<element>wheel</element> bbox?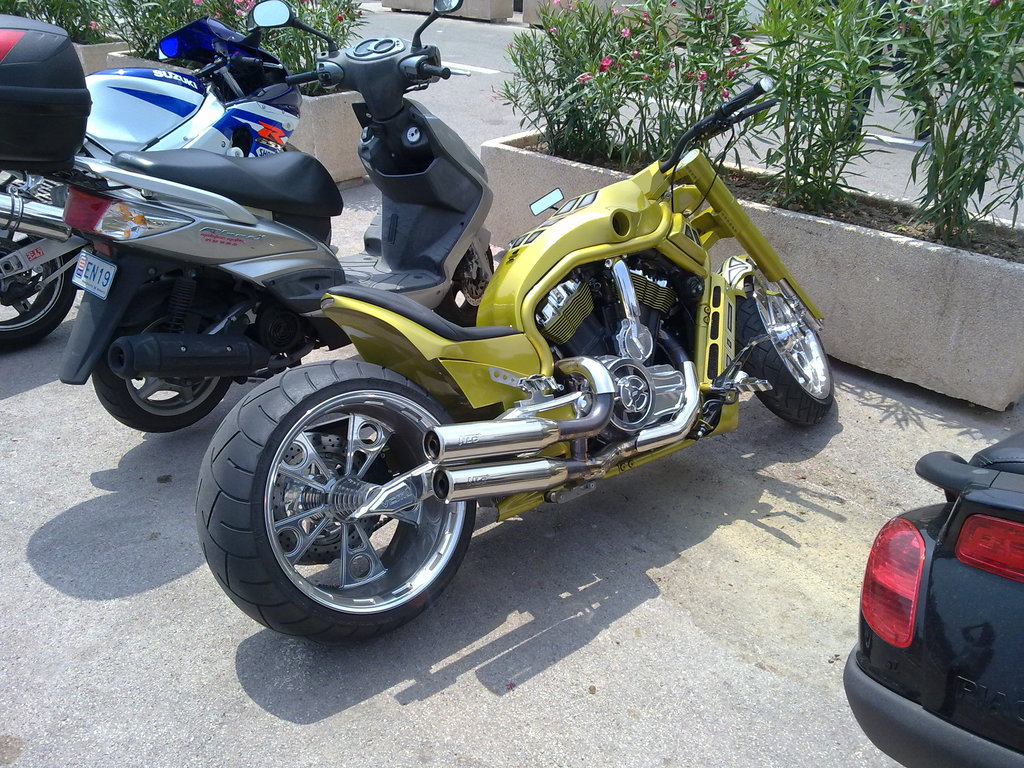
(204, 359, 461, 632)
